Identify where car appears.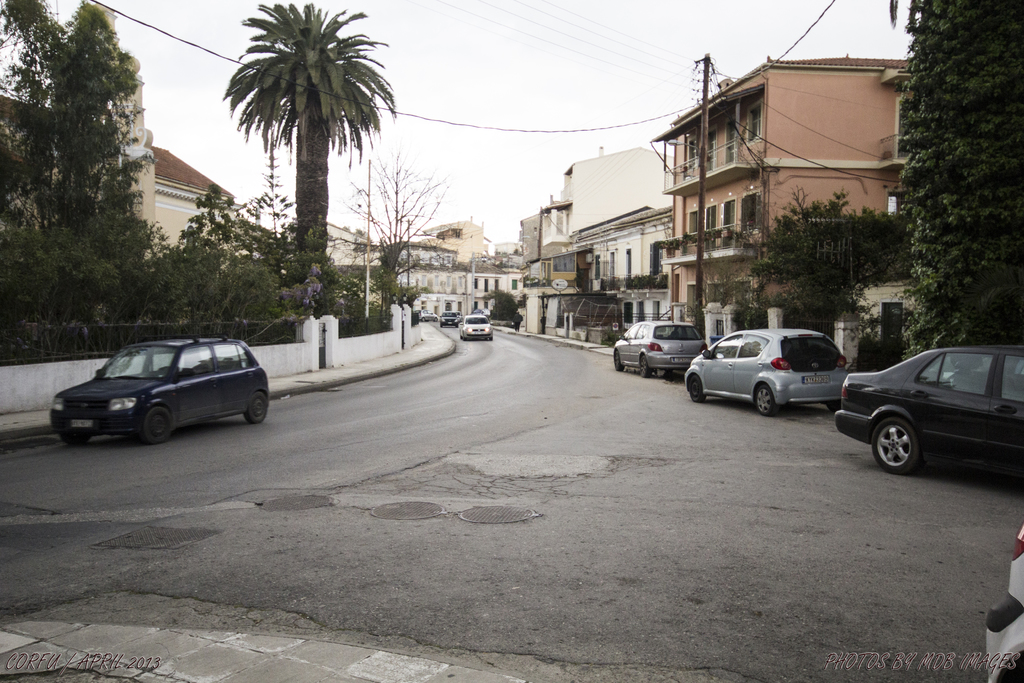
Appears at (x1=688, y1=328, x2=851, y2=413).
